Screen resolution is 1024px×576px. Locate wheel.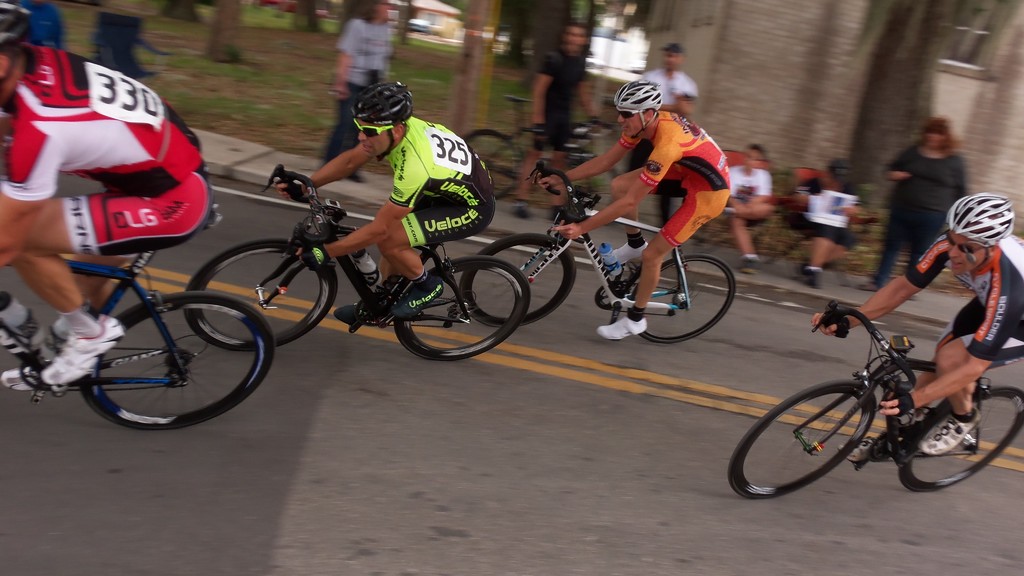
region(465, 129, 525, 200).
